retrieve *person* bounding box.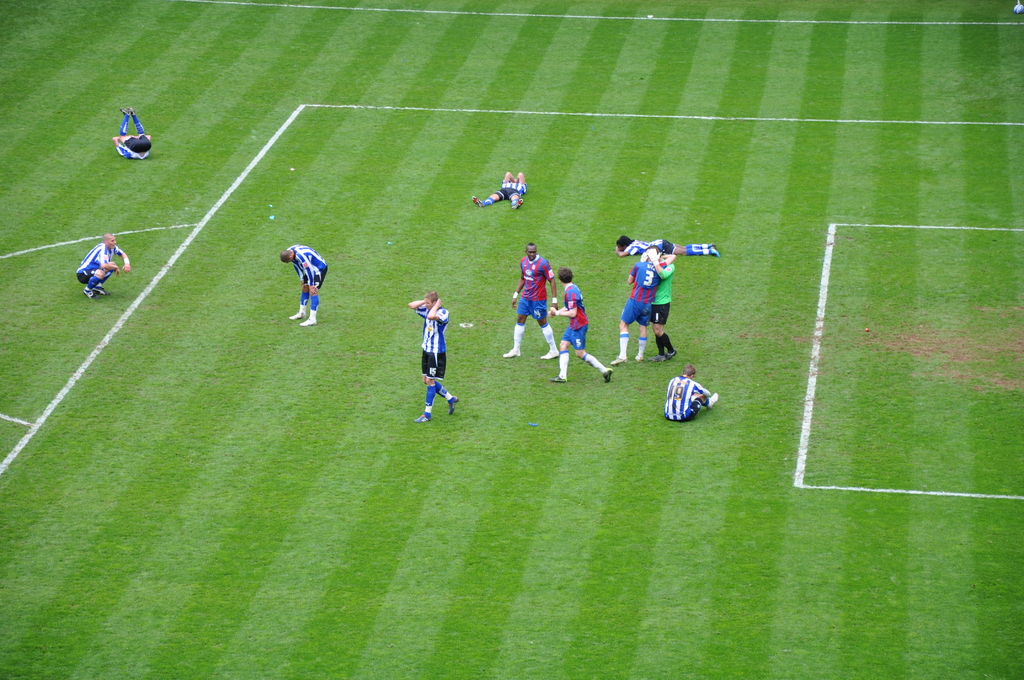
Bounding box: {"x1": 533, "y1": 263, "x2": 617, "y2": 383}.
